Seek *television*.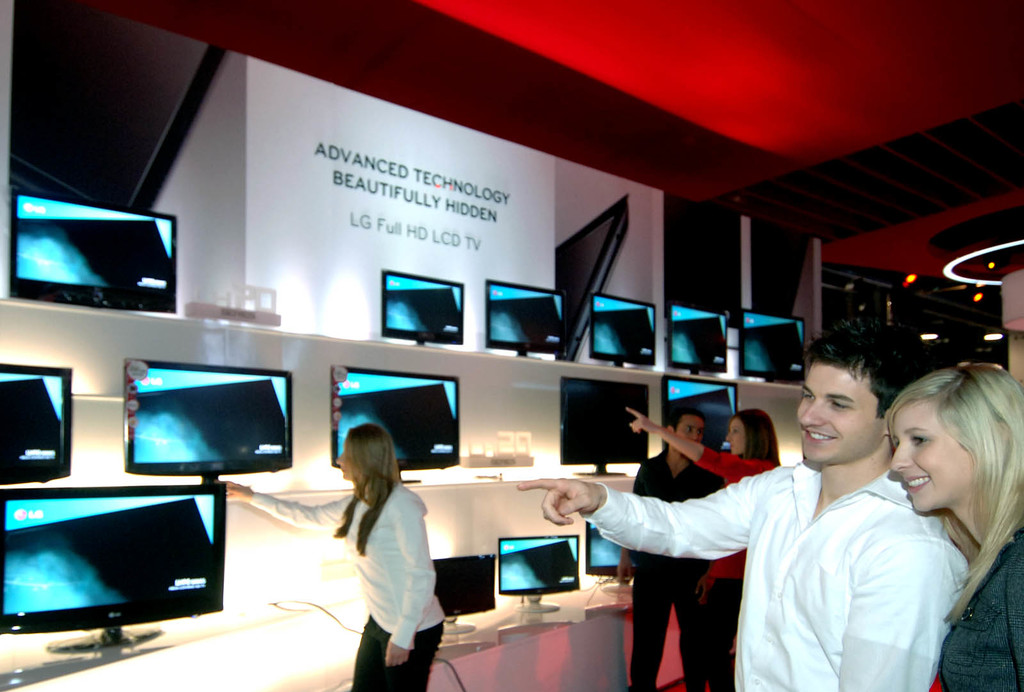
[x1=332, y1=365, x2=453, y2=482].
